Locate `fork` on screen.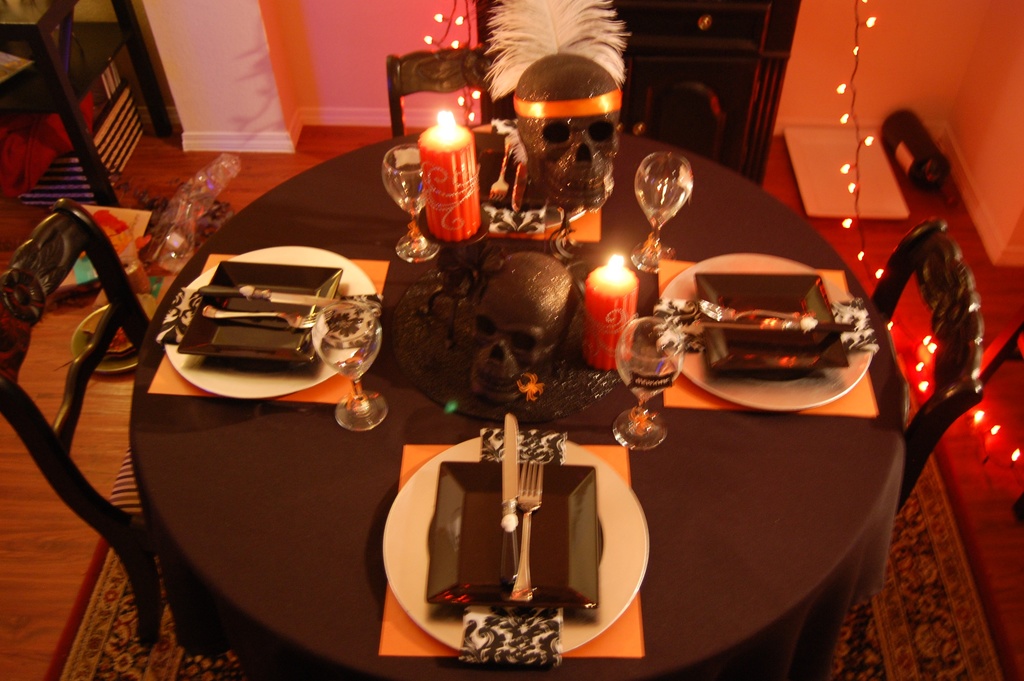
On screen at rect(515, 457, 544, 601).
